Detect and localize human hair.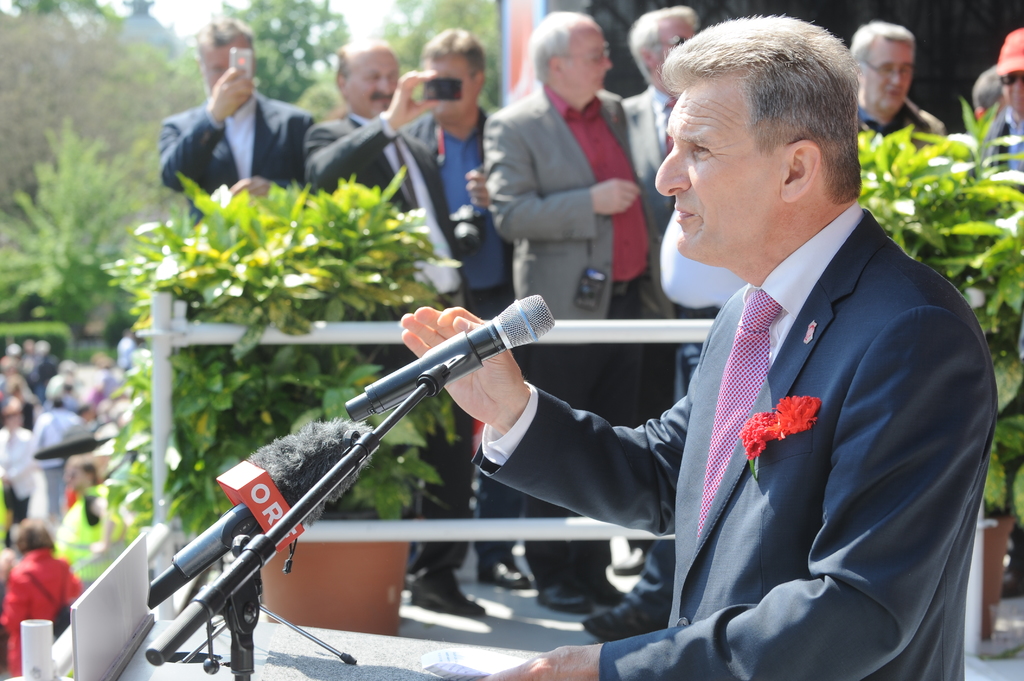
Localized at rect(531, 4, 584, 81).
